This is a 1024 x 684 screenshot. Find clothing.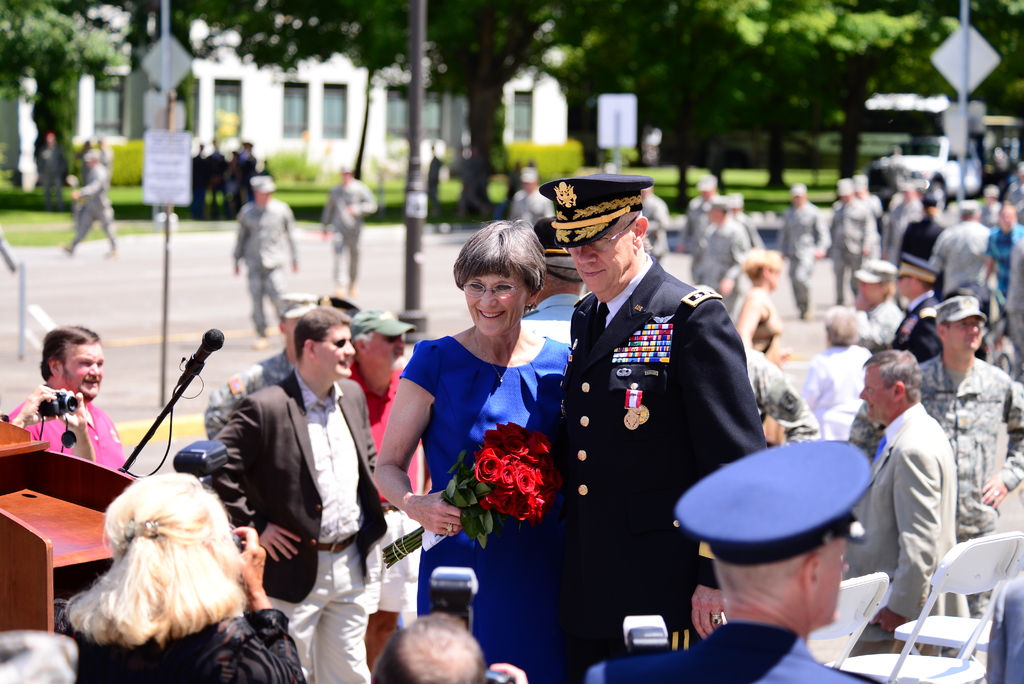
Bounding box: rect(508, 186, 554, 229).
